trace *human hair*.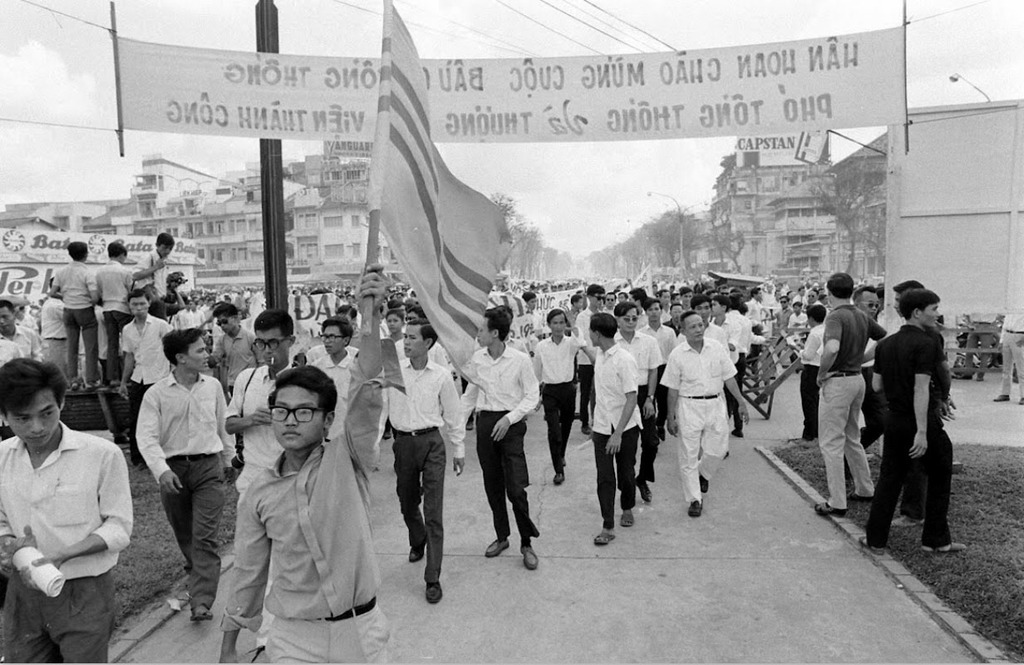
Traced to bbox=(853, 283, 875, 303).
